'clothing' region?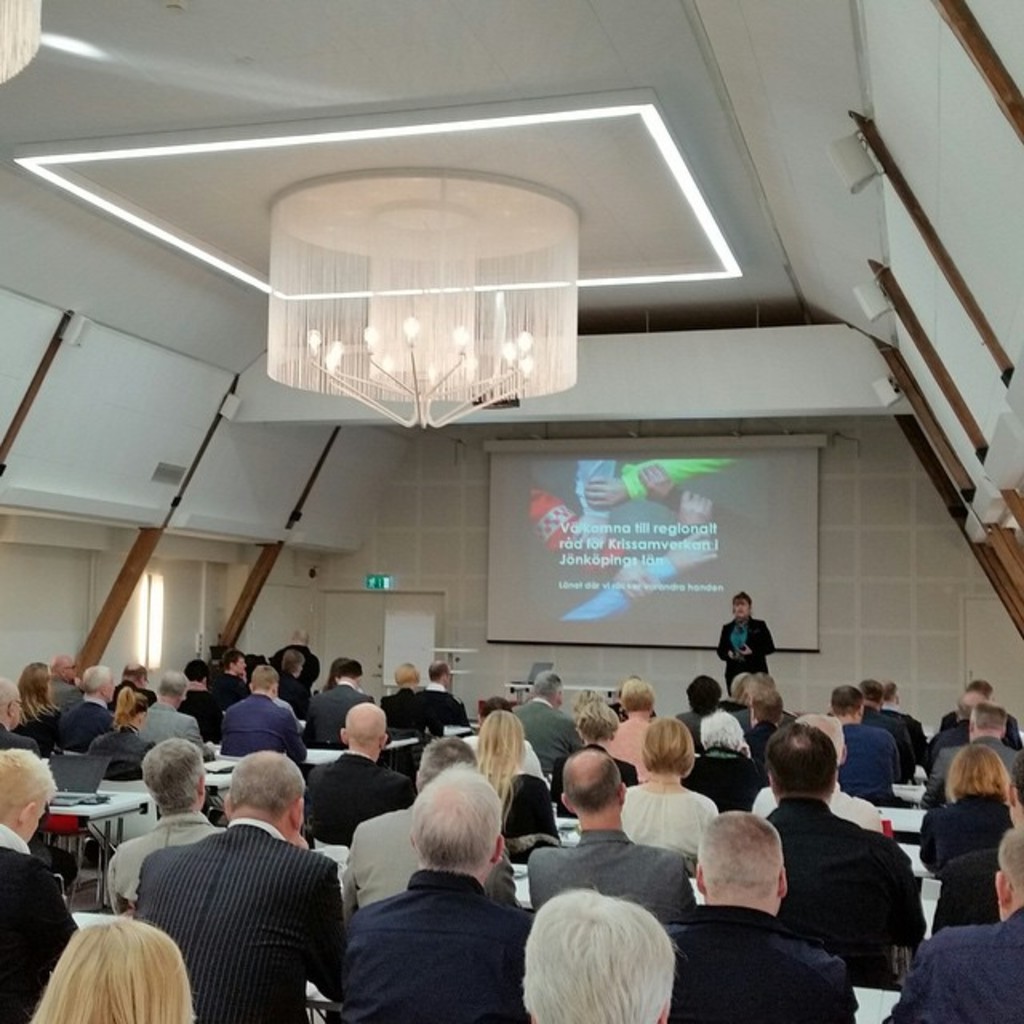
Rect(858, 706, 922, 787)
